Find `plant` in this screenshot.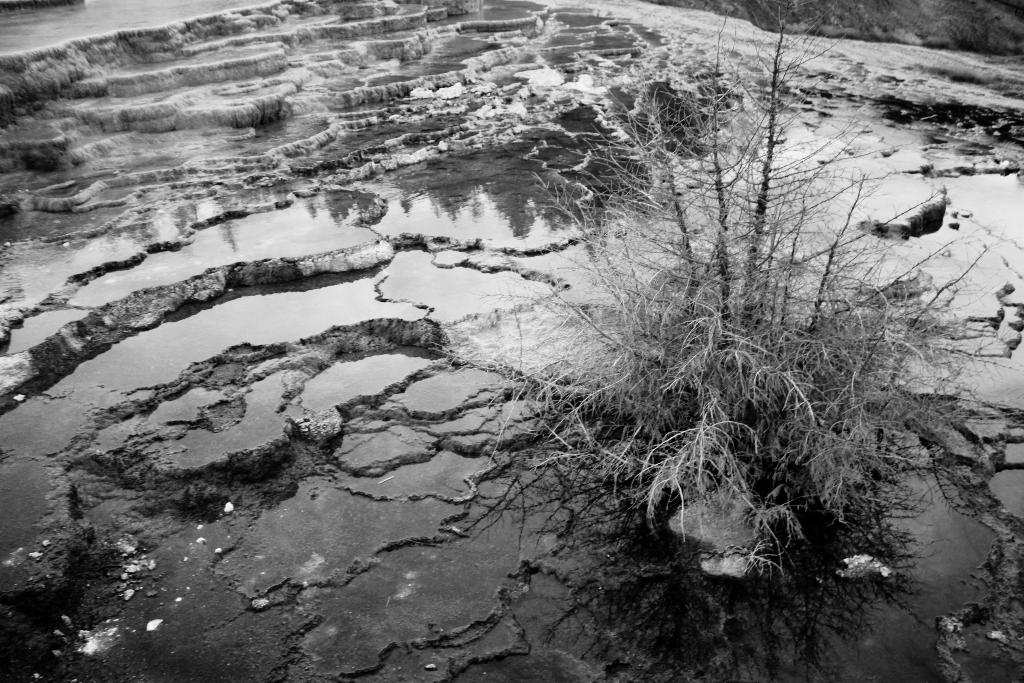
The bounding box for `plant` is rect(360, 60, 1001, 670).
